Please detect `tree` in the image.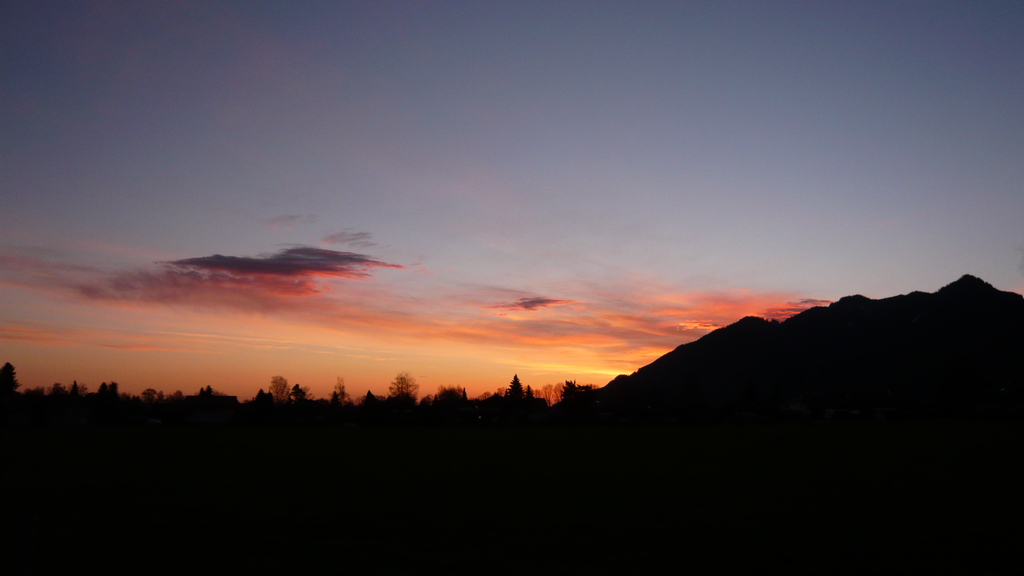
<box>0,362,24,396</box>.
